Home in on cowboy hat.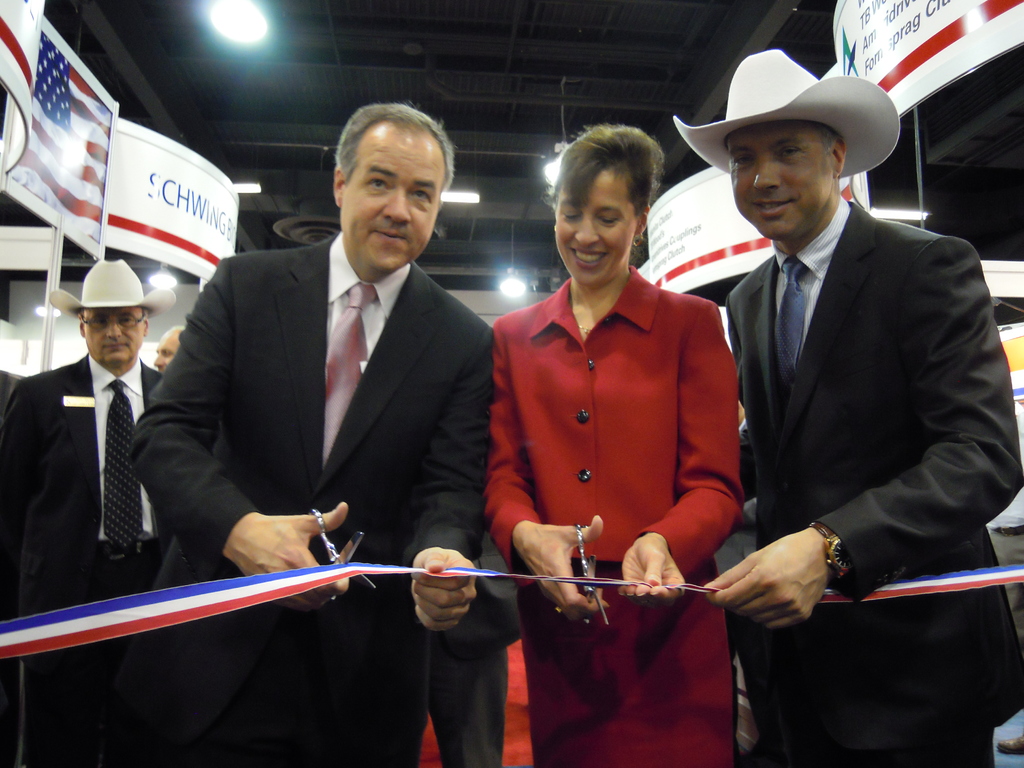
Homed in at left=49, top=256, right=177, bottom=312.
